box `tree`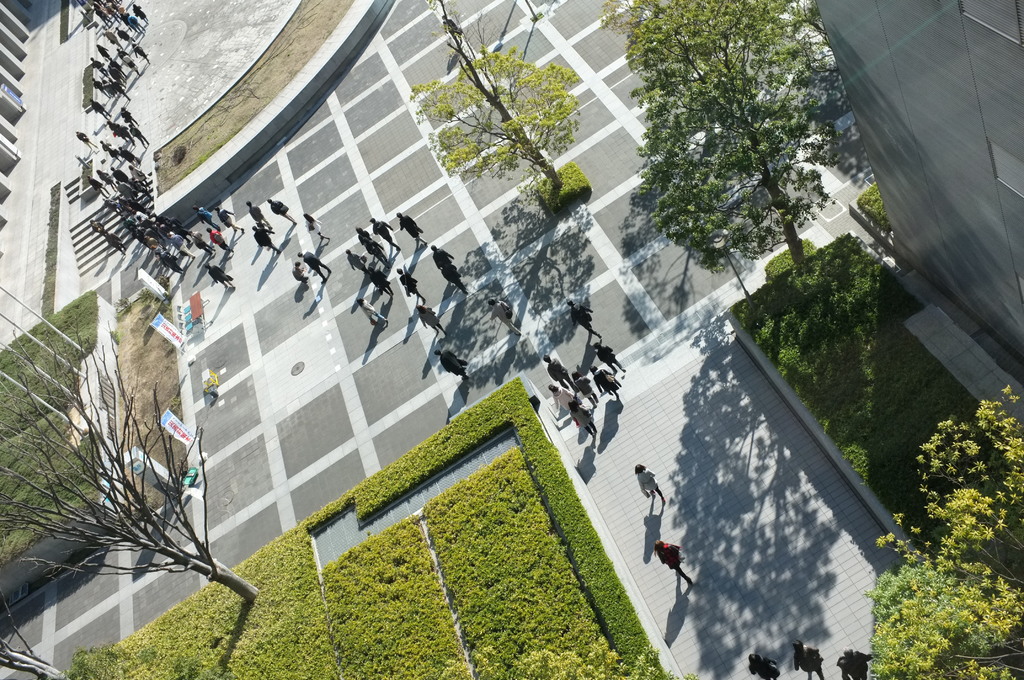
box(867, 383, 1023, 679)
